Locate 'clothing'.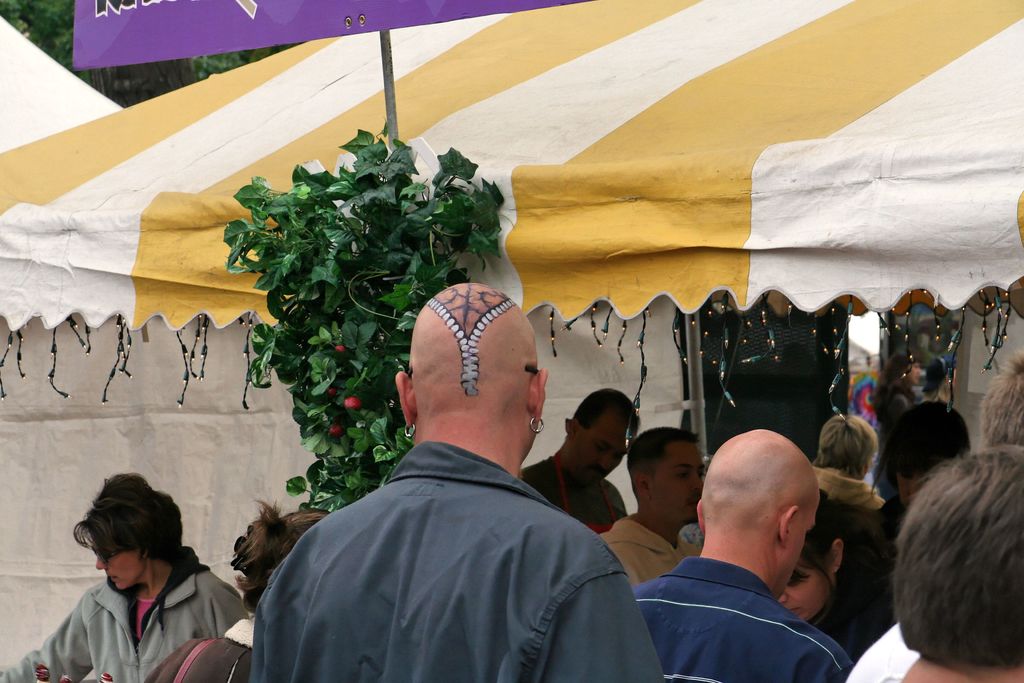
Bounding box: <bbox>248, 372, 658, 682</bbox>.
